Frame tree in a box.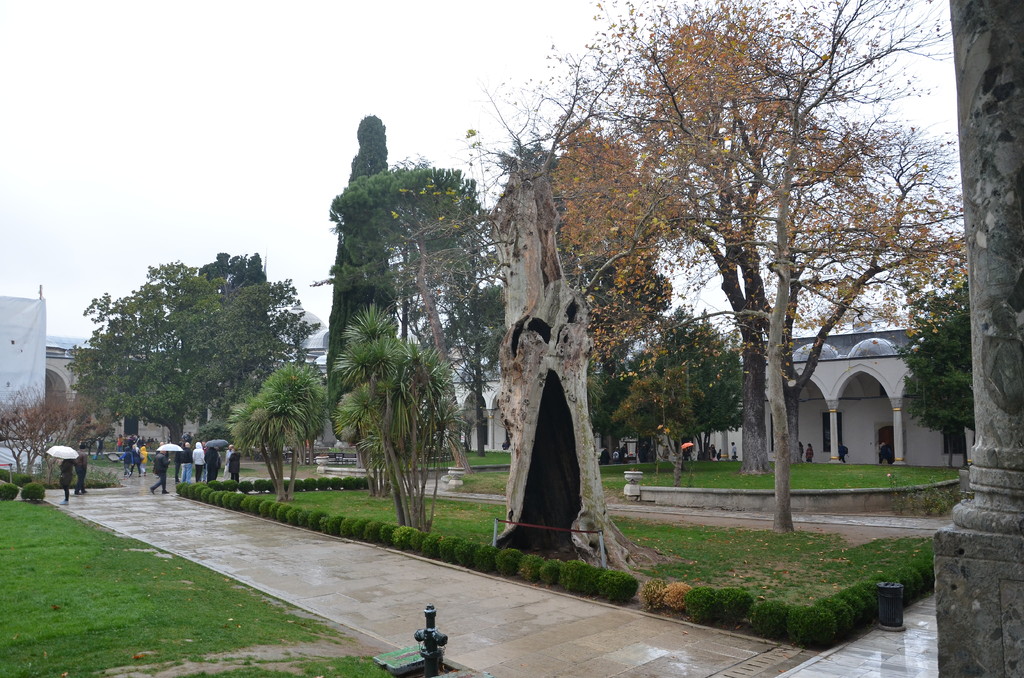
0/377/93/482.
